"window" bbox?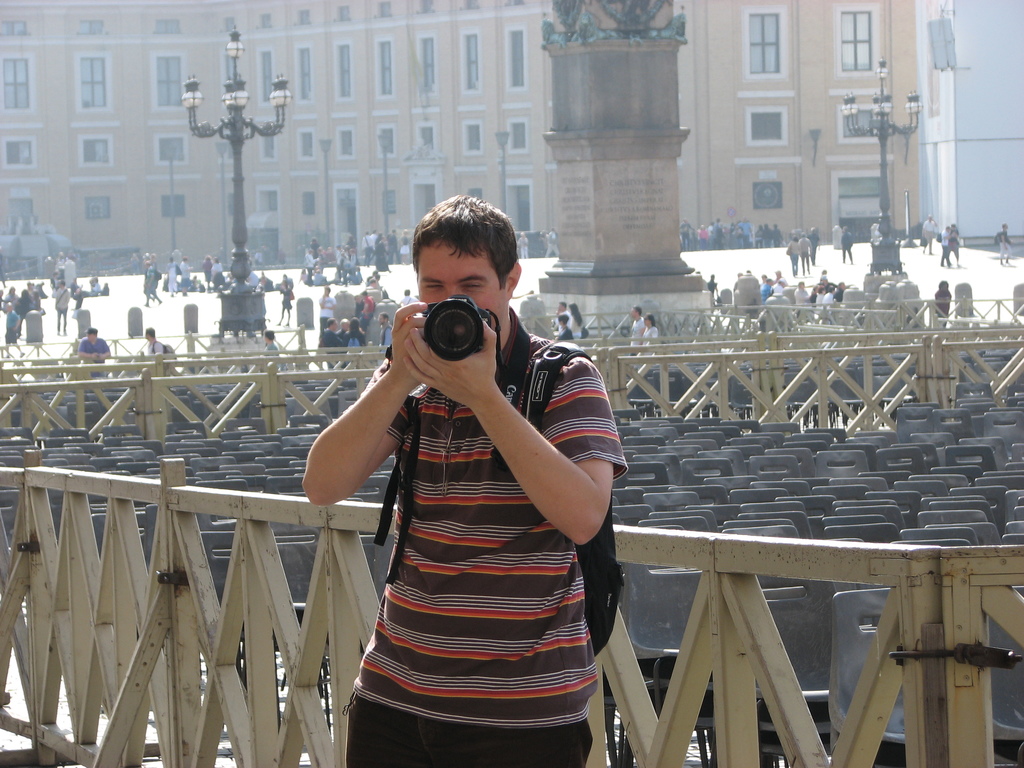
bbox=[745, 9, 783, 76]
